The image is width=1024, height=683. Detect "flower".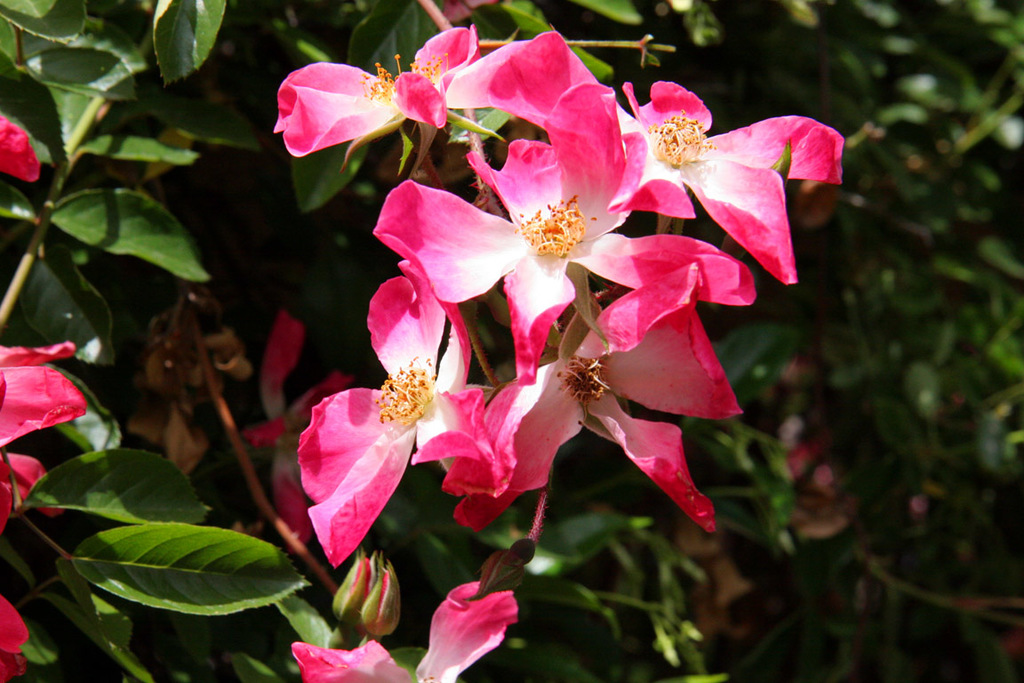
Detection: region(614, 69, 847, 290).
